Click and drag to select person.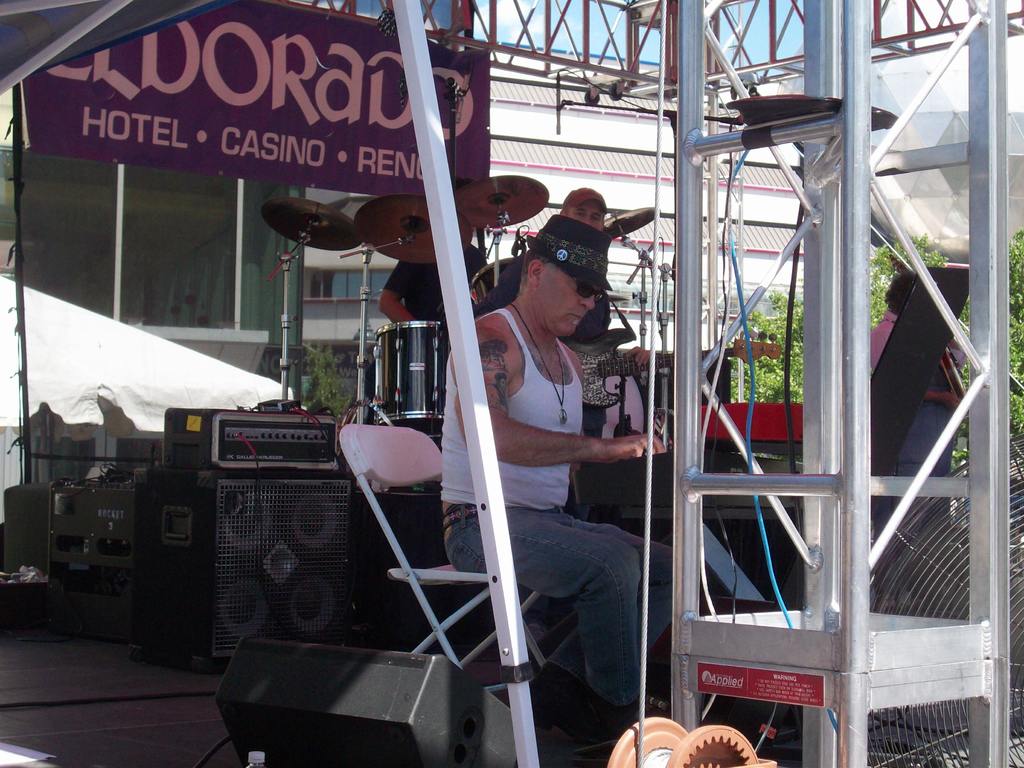
Selection: BBox(500, 178, 616, 351).
